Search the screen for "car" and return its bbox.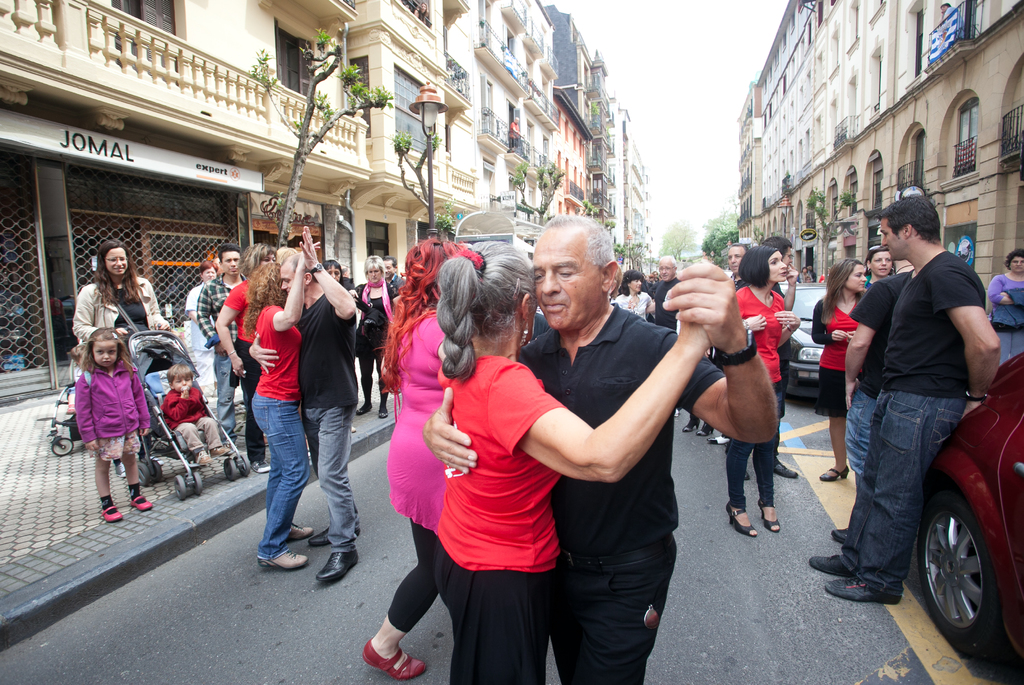
Found: Rect(785, 282, 833, 401).
